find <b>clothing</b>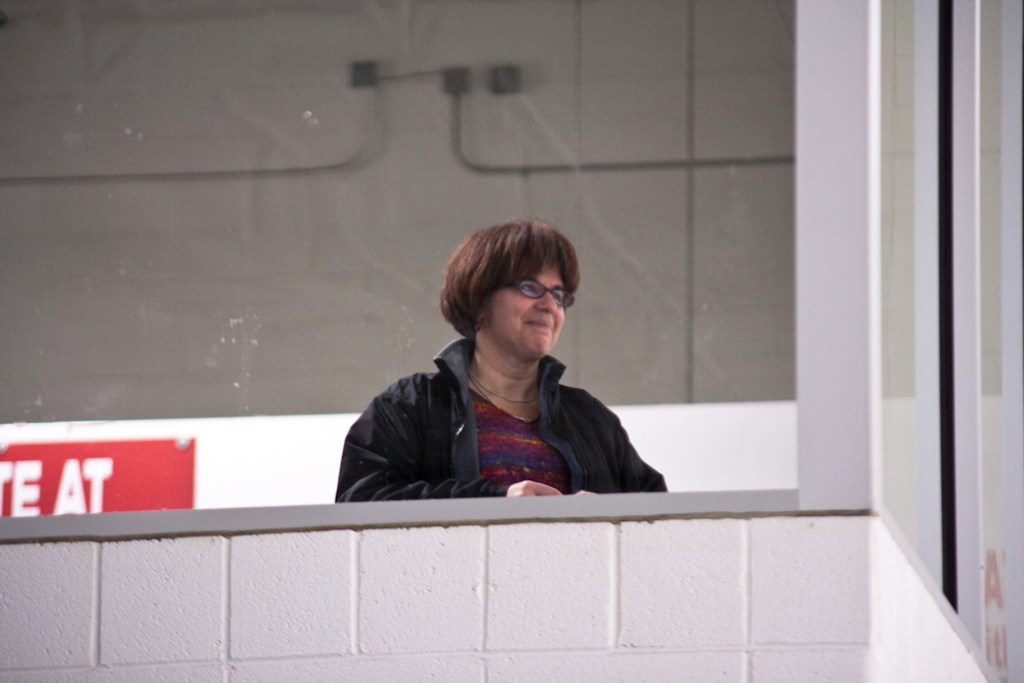
337/334/685/516
